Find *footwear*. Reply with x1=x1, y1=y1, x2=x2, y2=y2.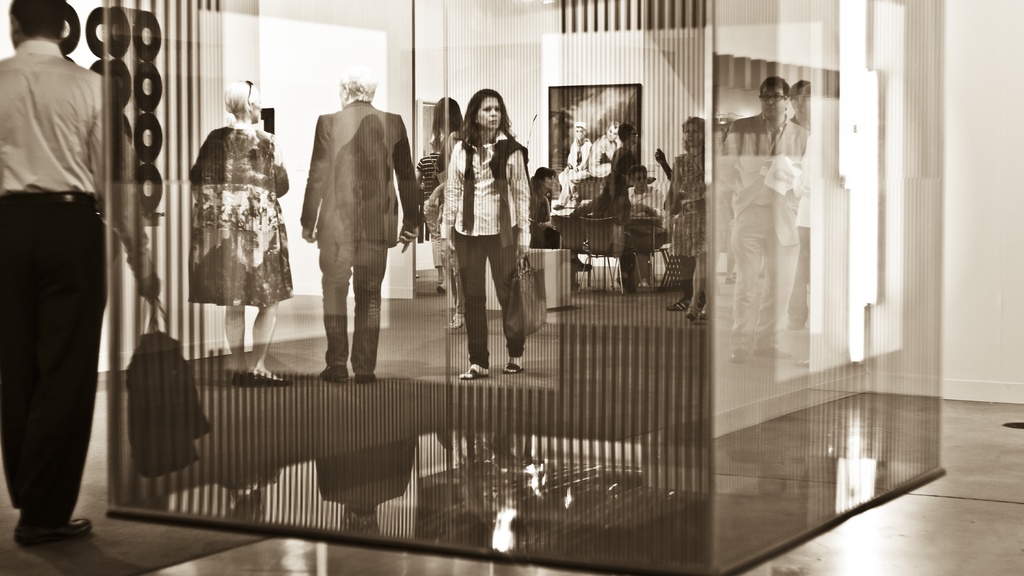
x1=226, y1=369, x2=246, y2=385.
